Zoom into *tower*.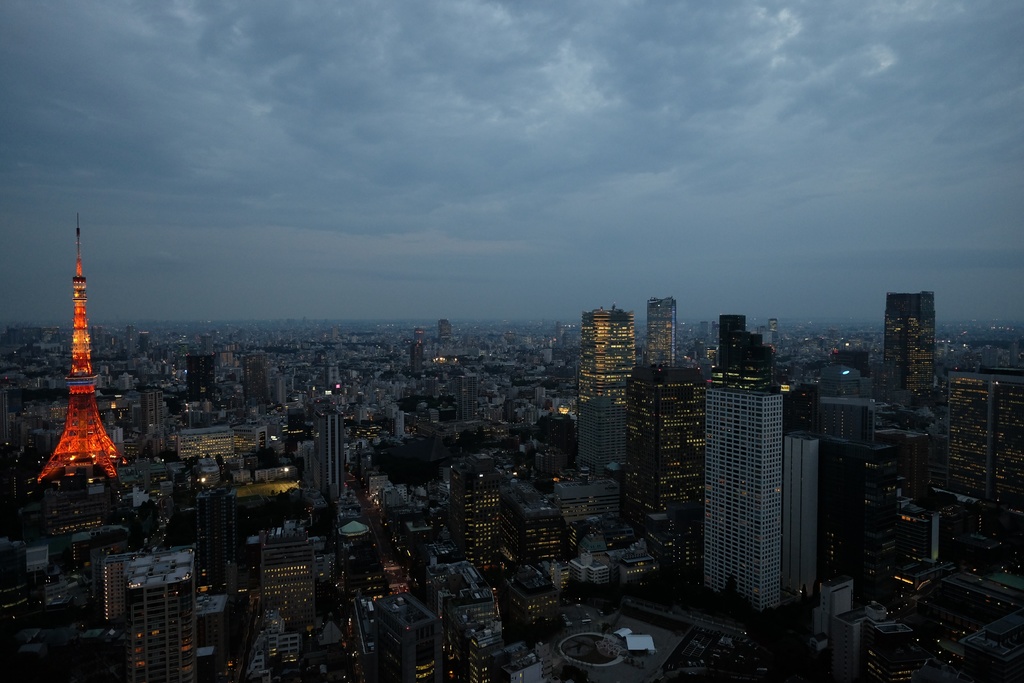
Zoom target: box=[196, 486, 235, 602].
